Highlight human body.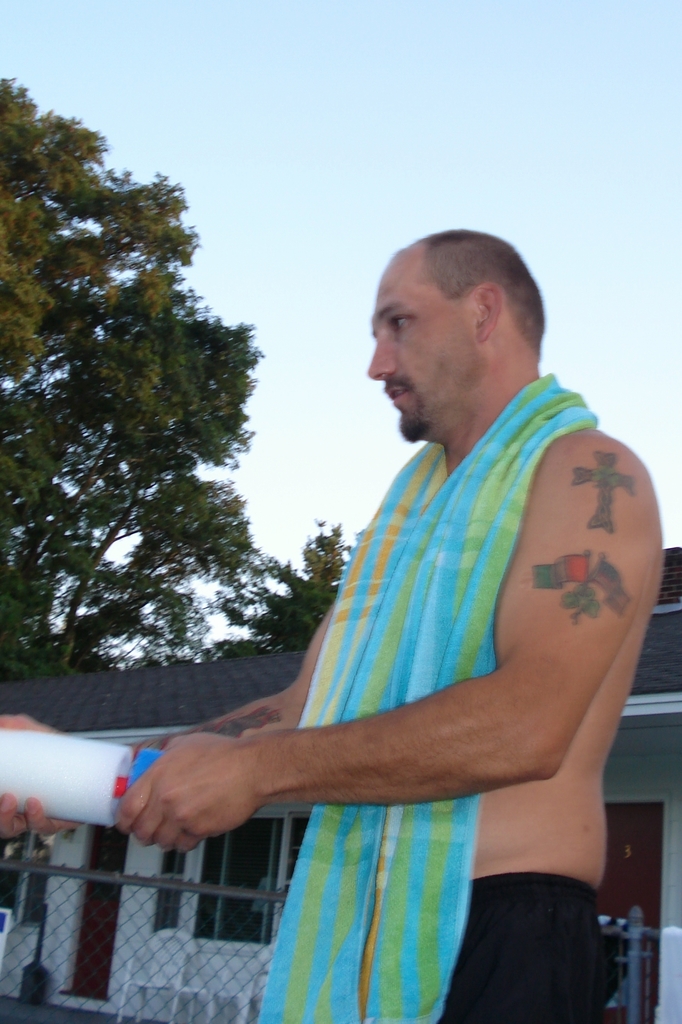
Highlighted region: detection(115, 220, 654, 1007).
